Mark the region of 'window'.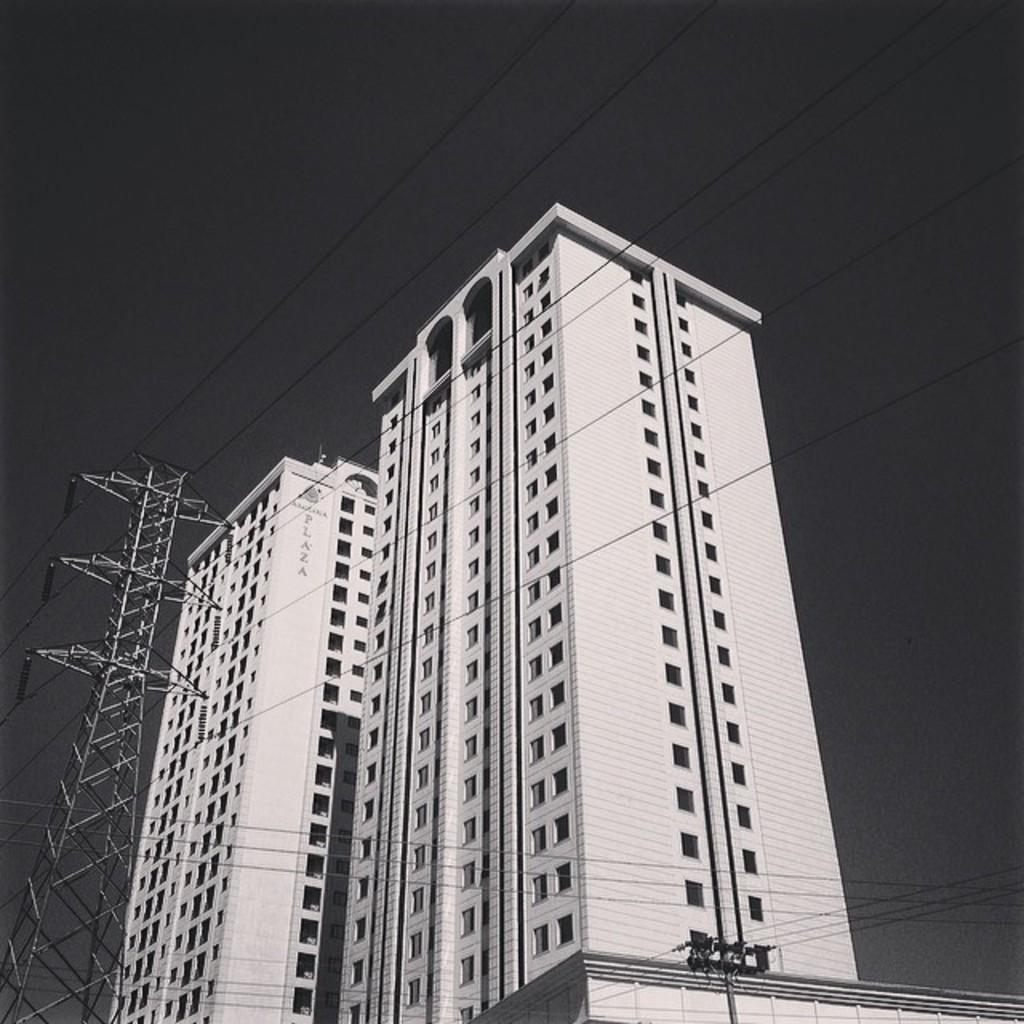
Region: 370,666,382,680.
